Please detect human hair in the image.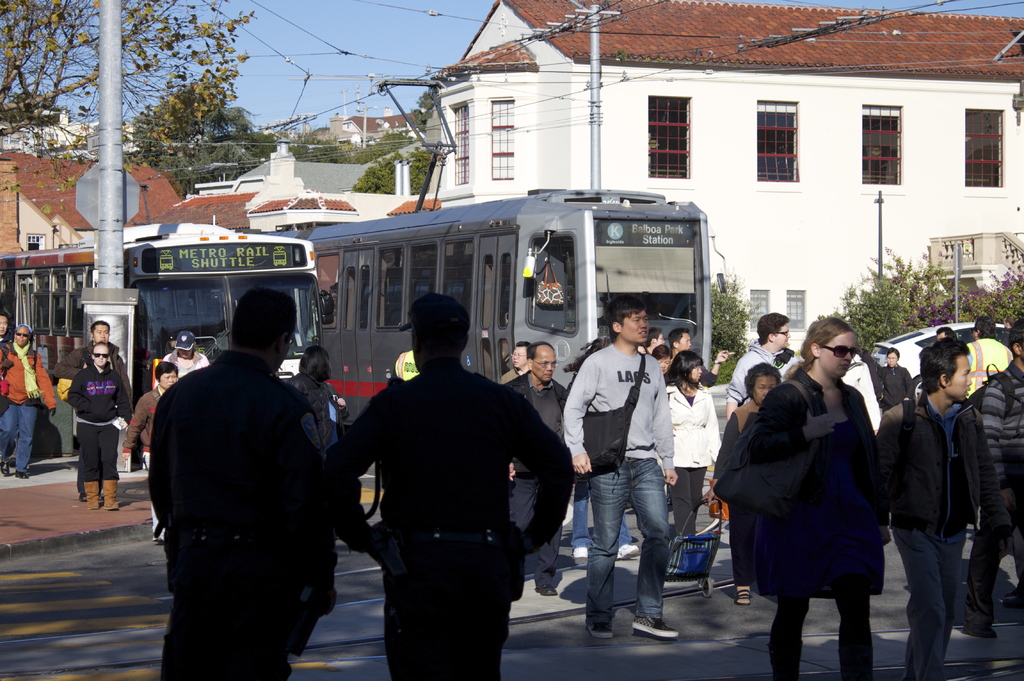
locate(602, 297, 647, 337).
